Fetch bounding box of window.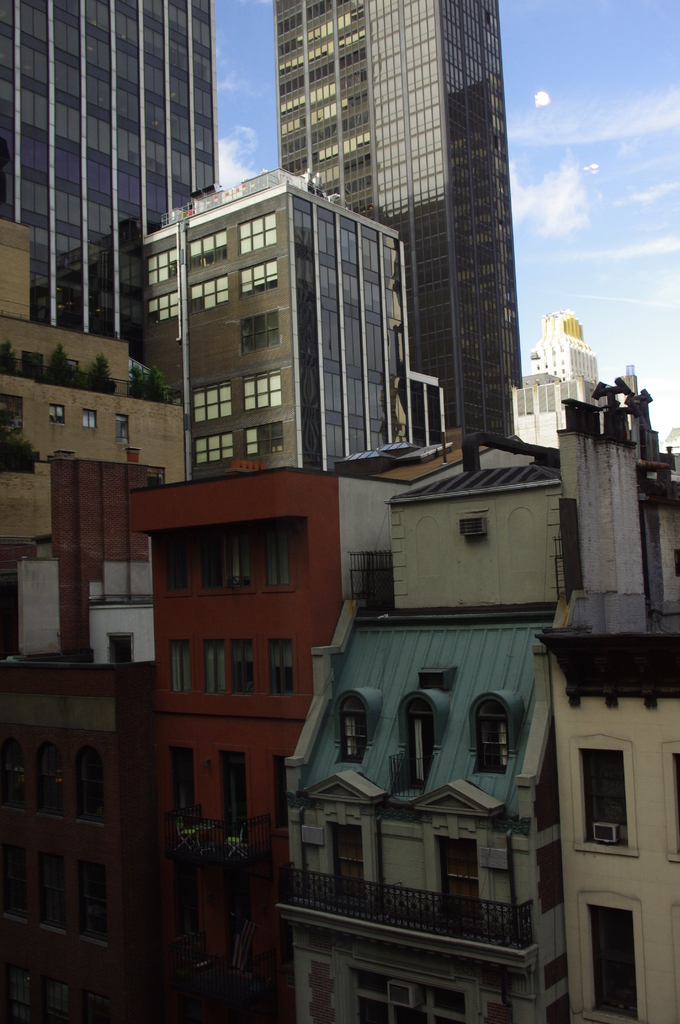
Bbox: [28,850,65,927].
